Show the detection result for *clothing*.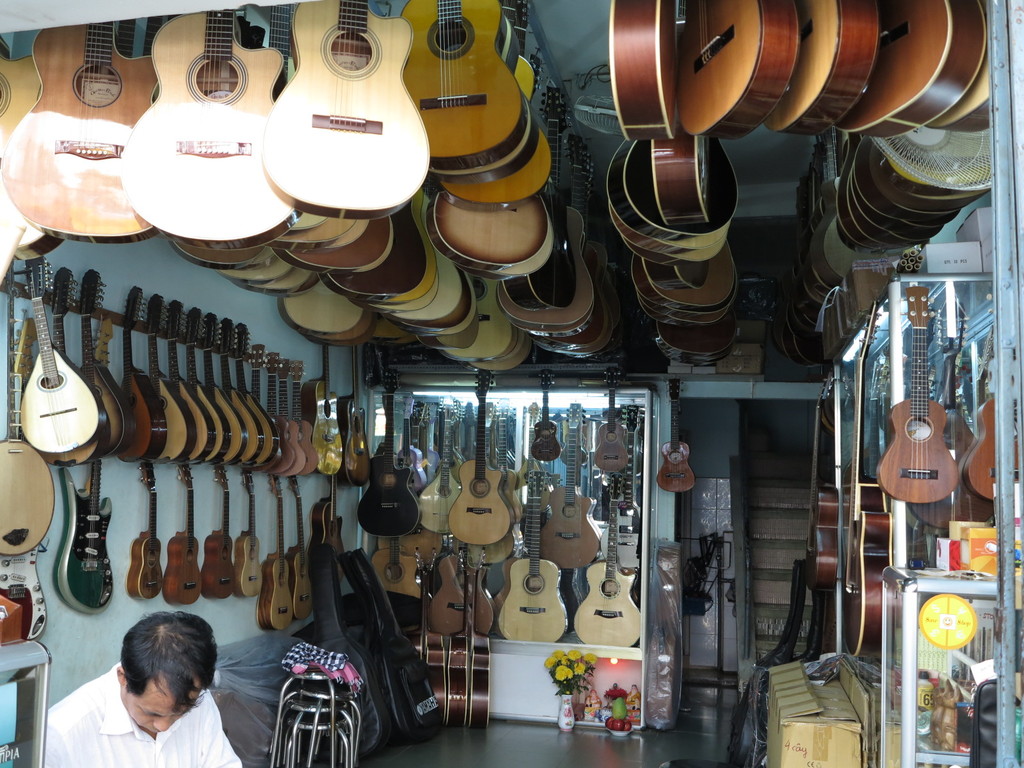
[44,664,249,767].
